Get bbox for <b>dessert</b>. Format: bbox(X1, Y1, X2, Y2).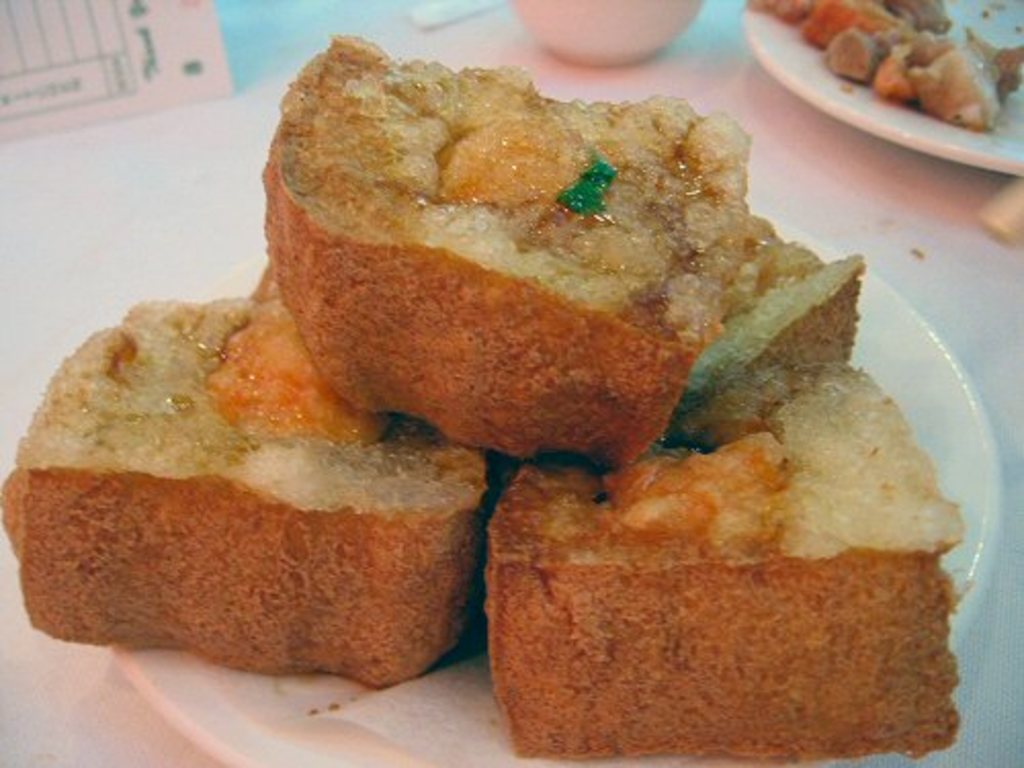
bbox(0, 293, 492, 692).
